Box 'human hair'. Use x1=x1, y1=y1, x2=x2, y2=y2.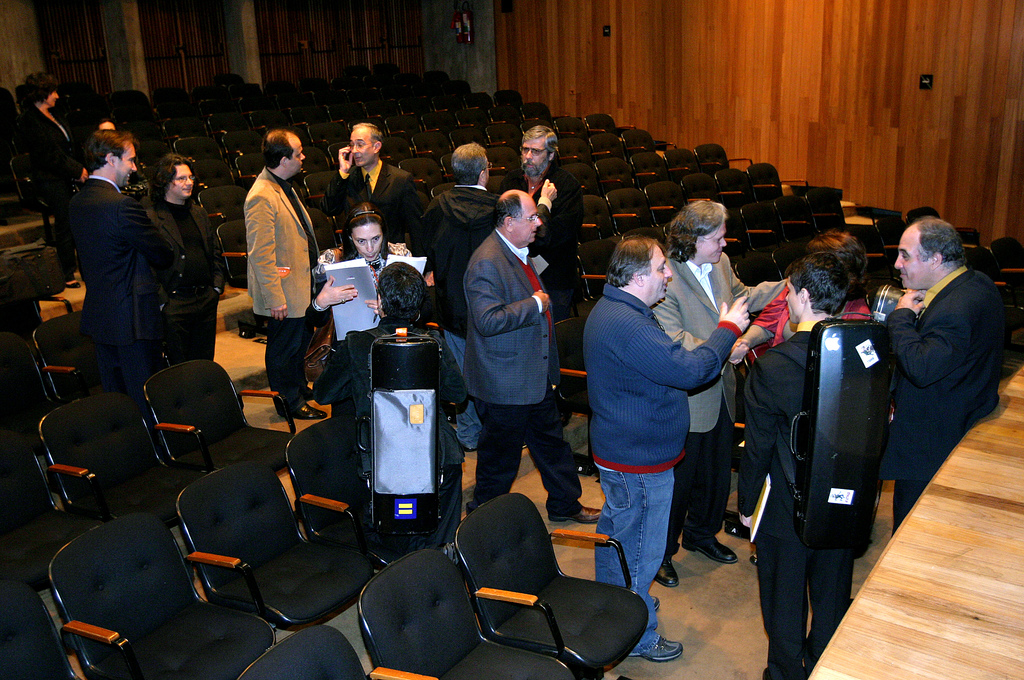
x1=604, y1=232, x2=665, y2=287.
